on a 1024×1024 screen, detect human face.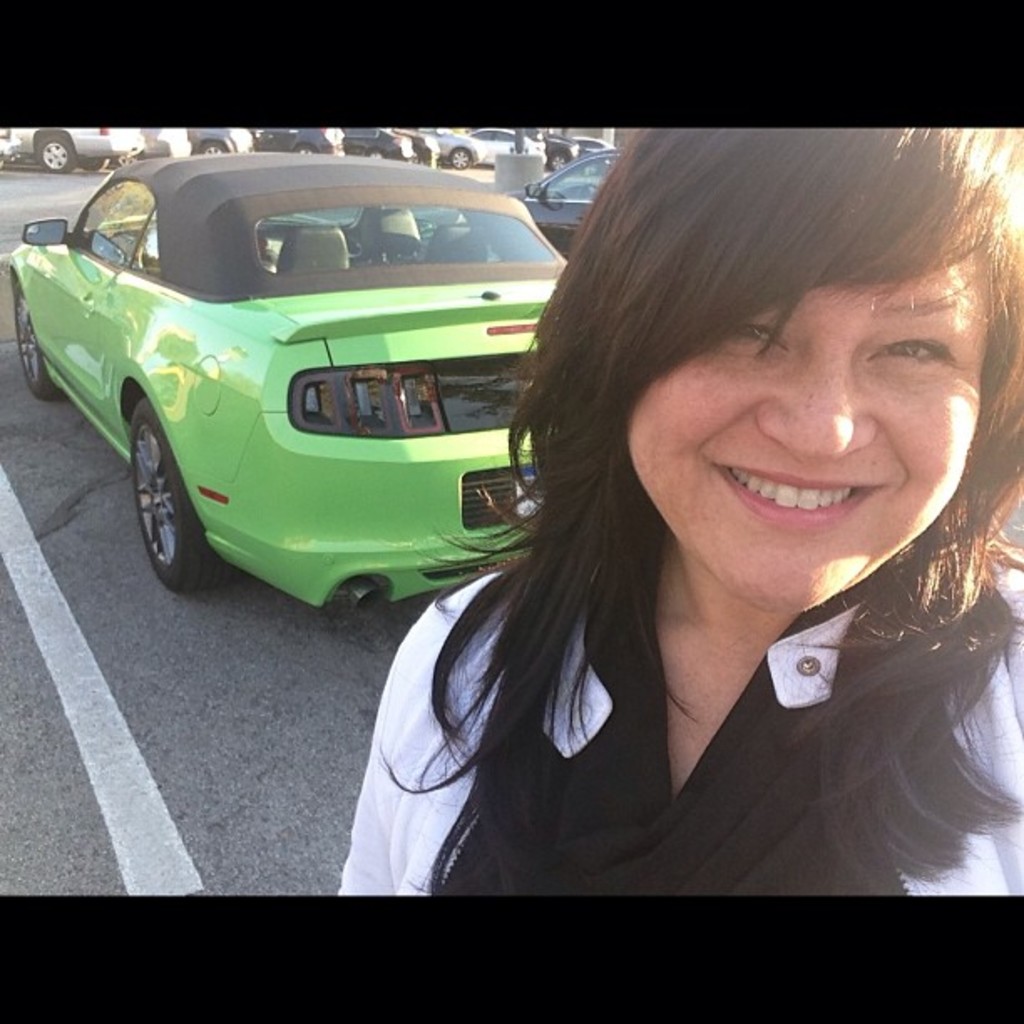
bbox=[629, 256, 996, 612].
